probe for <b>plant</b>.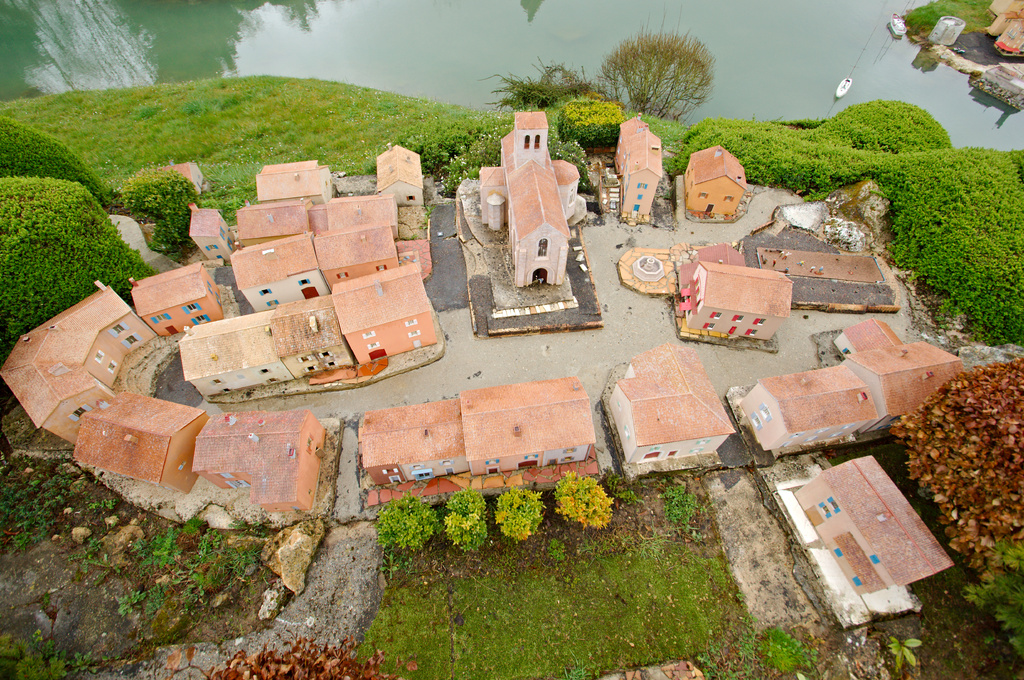
Probe result: select_region(553, 95, 624, 143).
